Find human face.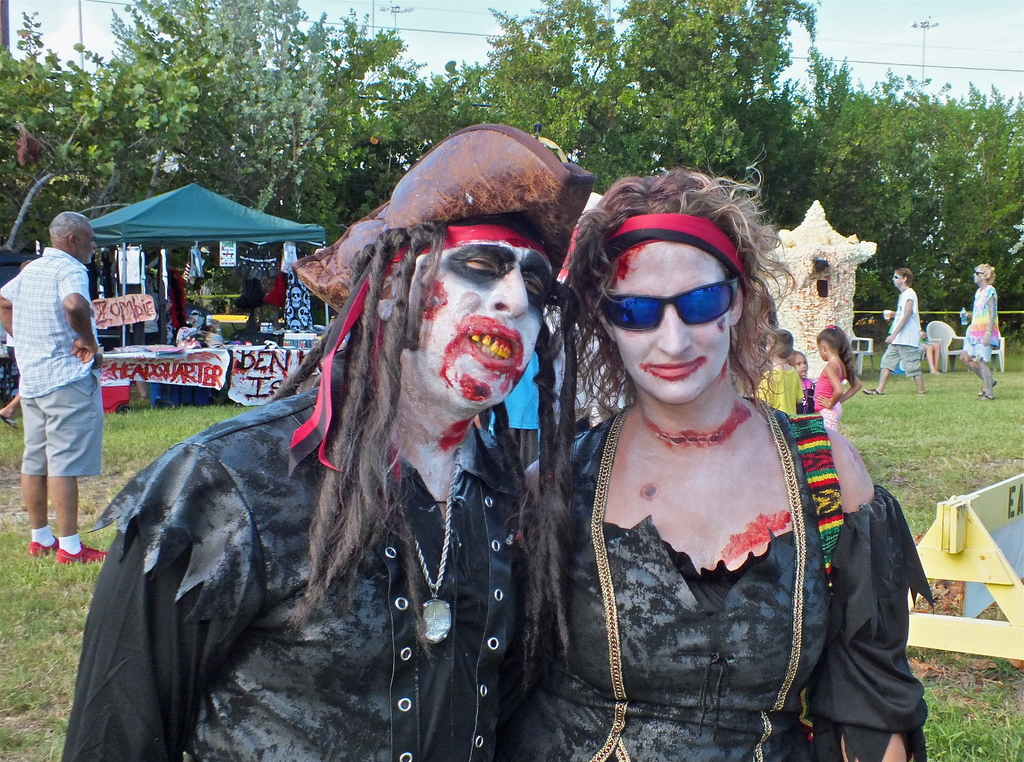
<box>798,352,811,370</box>.
